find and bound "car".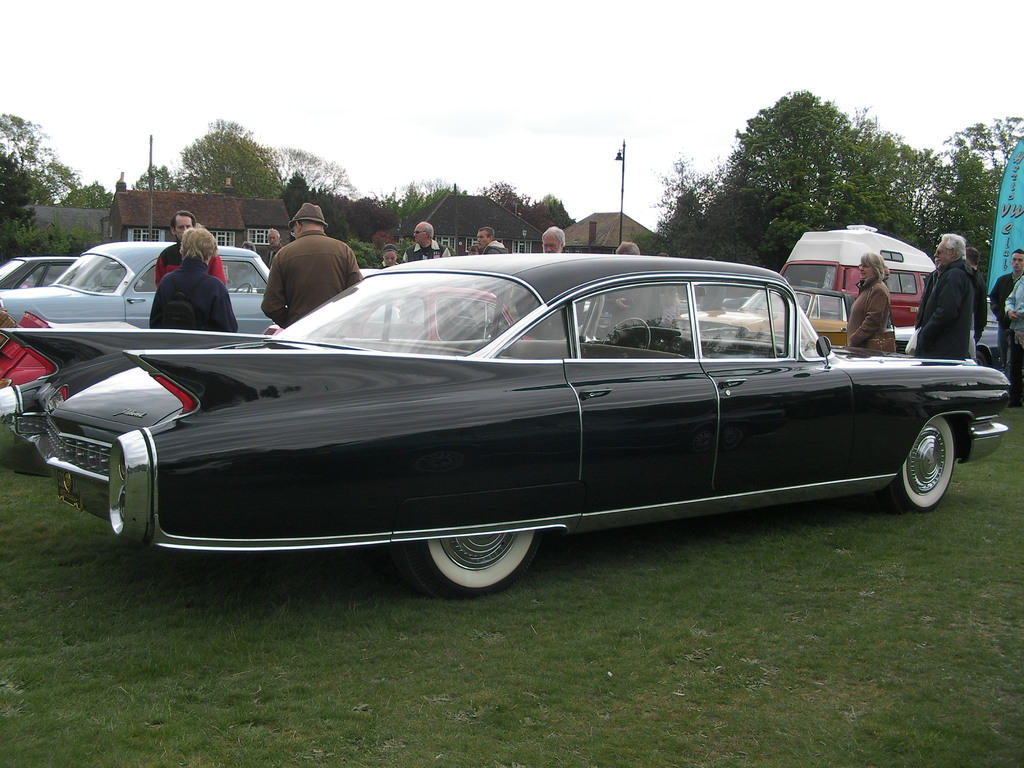
Bound: {"left": 895, "top": 302, "right": 1011, "bottom": 362}.
